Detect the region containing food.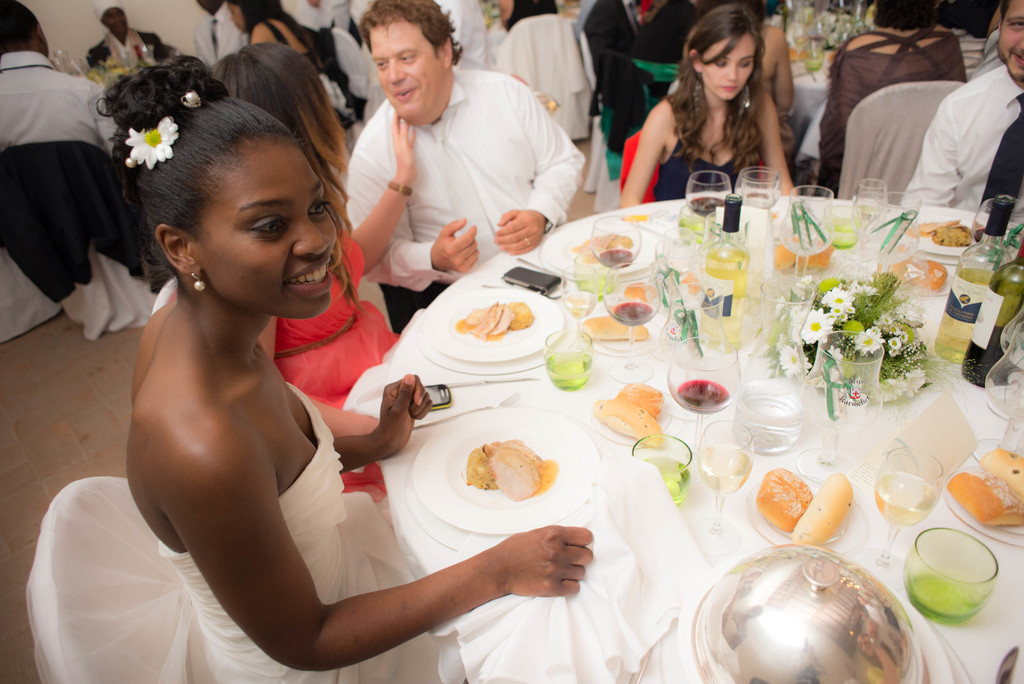
592, 398, 664, 450.
